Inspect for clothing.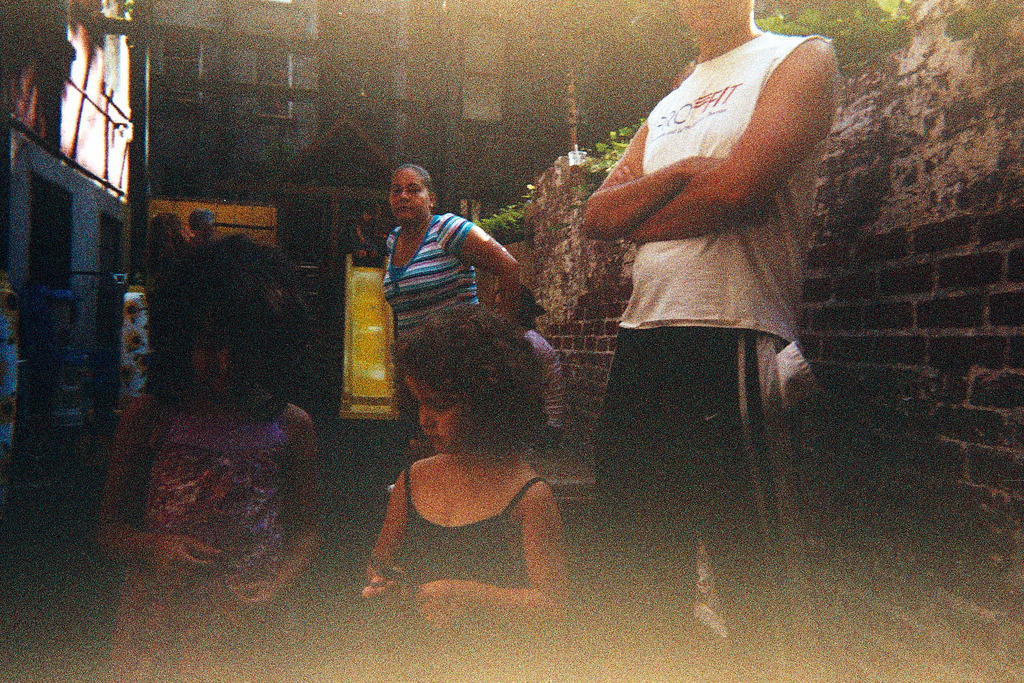
Inspection: 383/210/483/350.
